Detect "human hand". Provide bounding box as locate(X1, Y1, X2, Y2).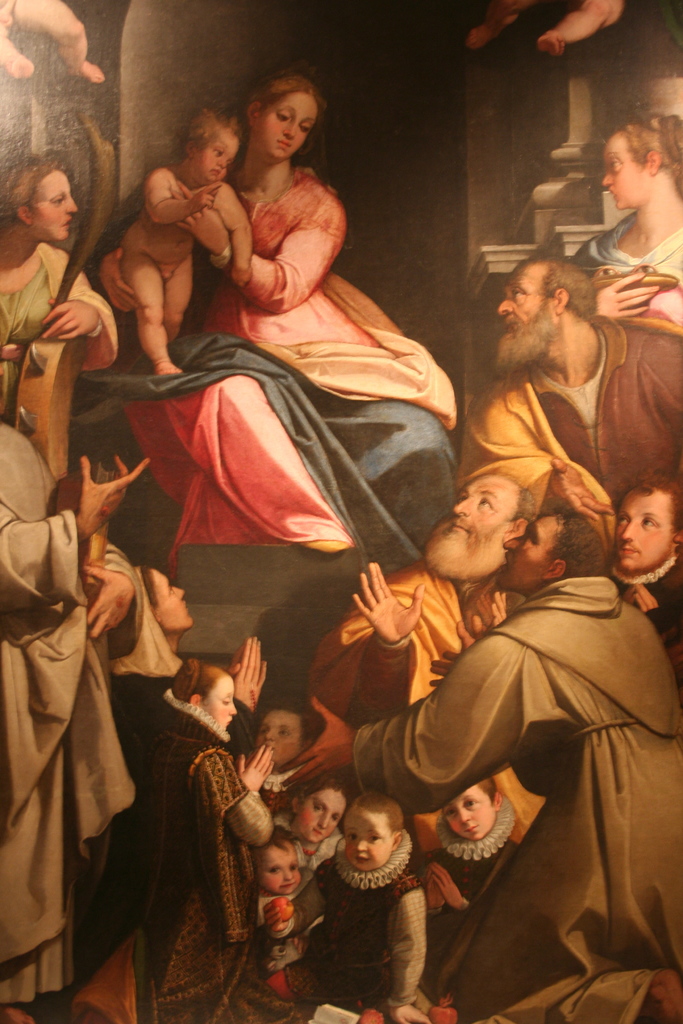
locate(431, 865, 466, 915).
